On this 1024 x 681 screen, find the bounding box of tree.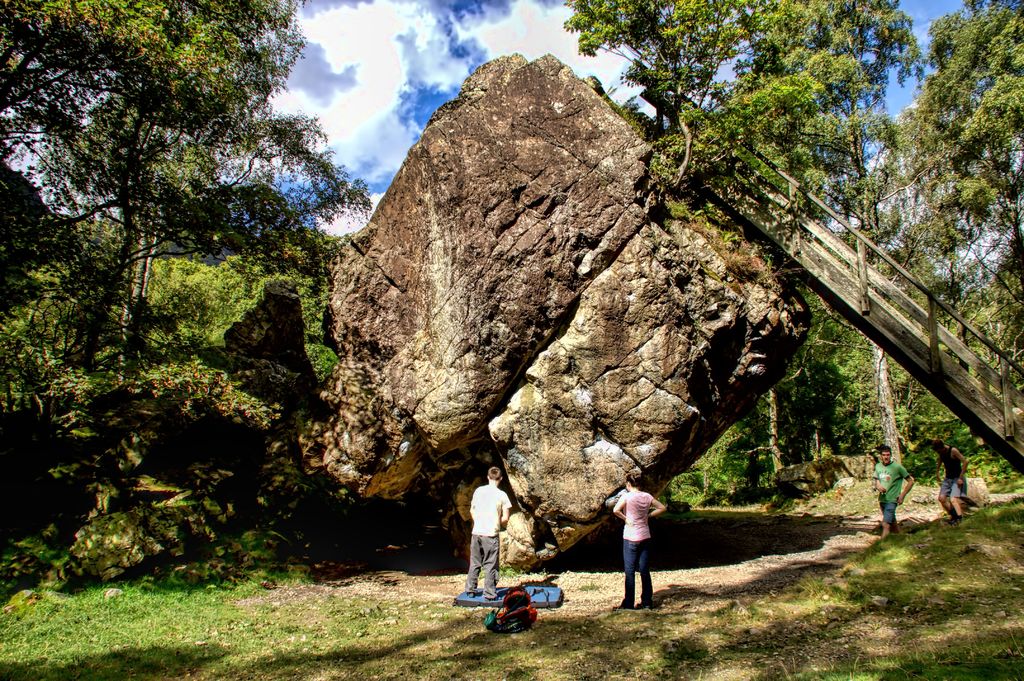
Bounding box: 560, 0, 923, 220.
